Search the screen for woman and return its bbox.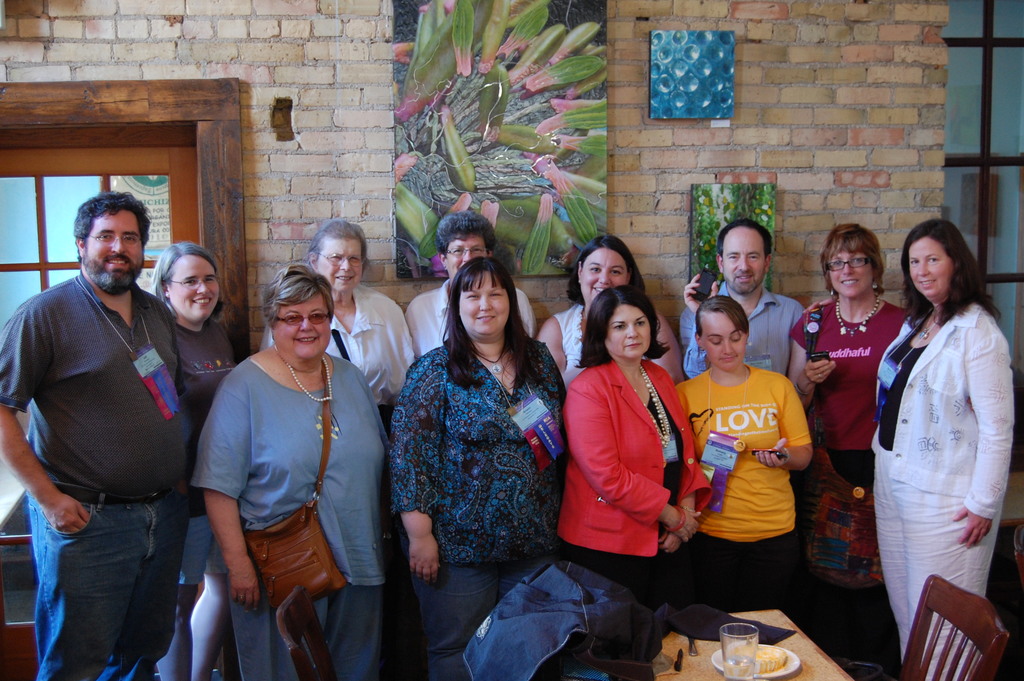
Found: bbox=(529, 228, 692, 399).
